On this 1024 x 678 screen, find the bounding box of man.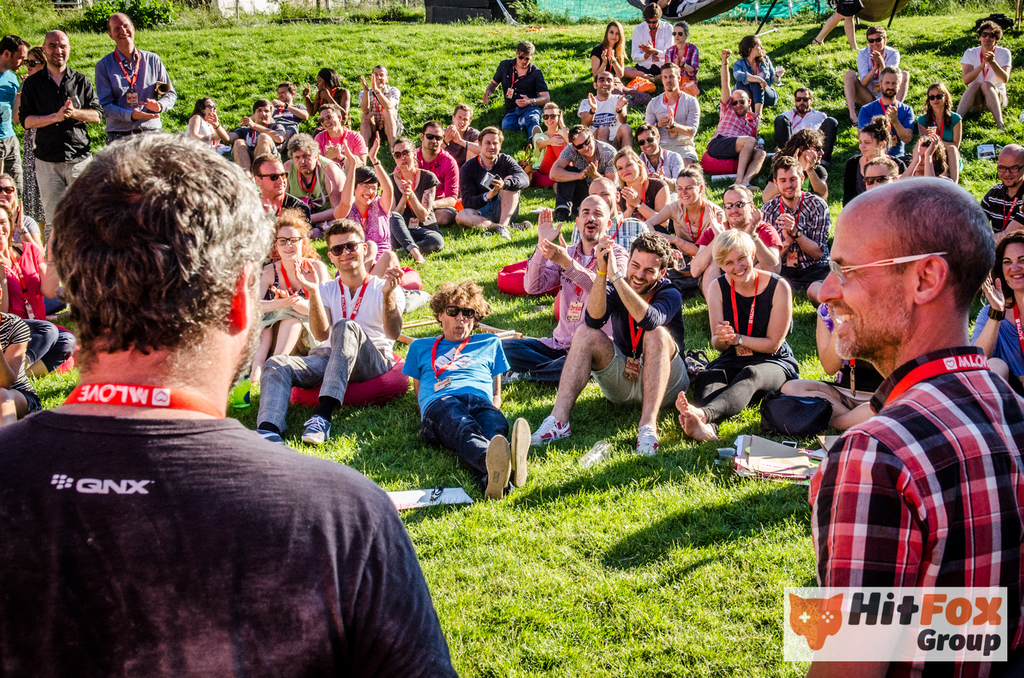
Bounding box: x1=844 y1=24 x2=911 y2=124.
